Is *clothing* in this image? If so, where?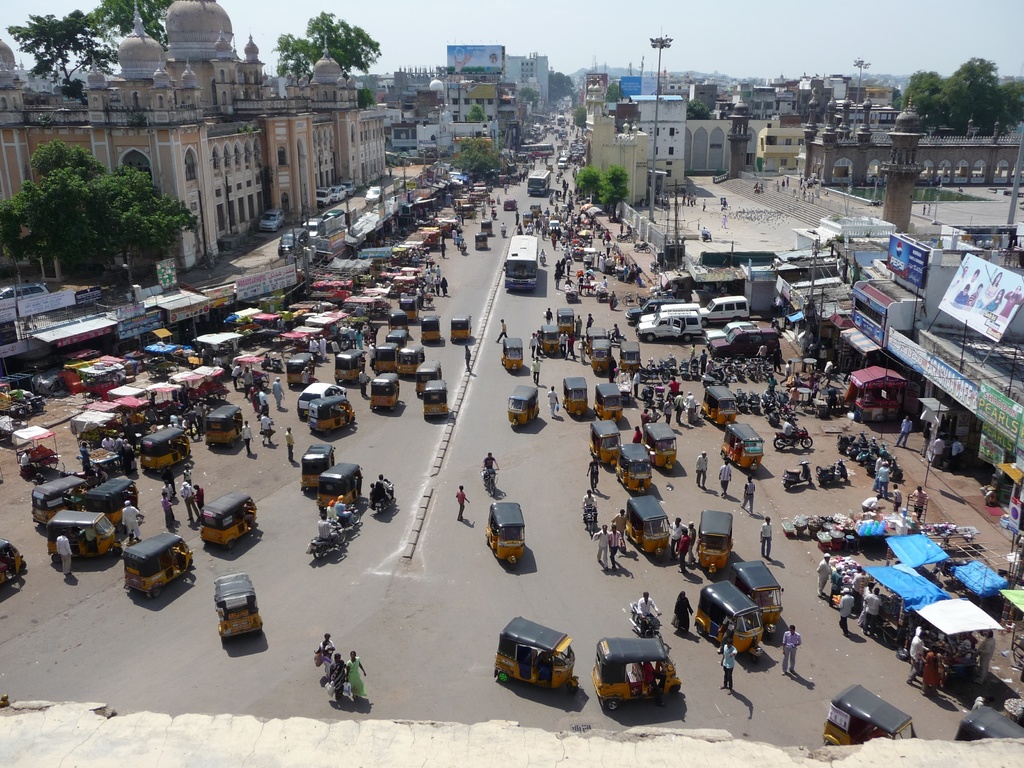
Yes, at 573:318:583:335.
